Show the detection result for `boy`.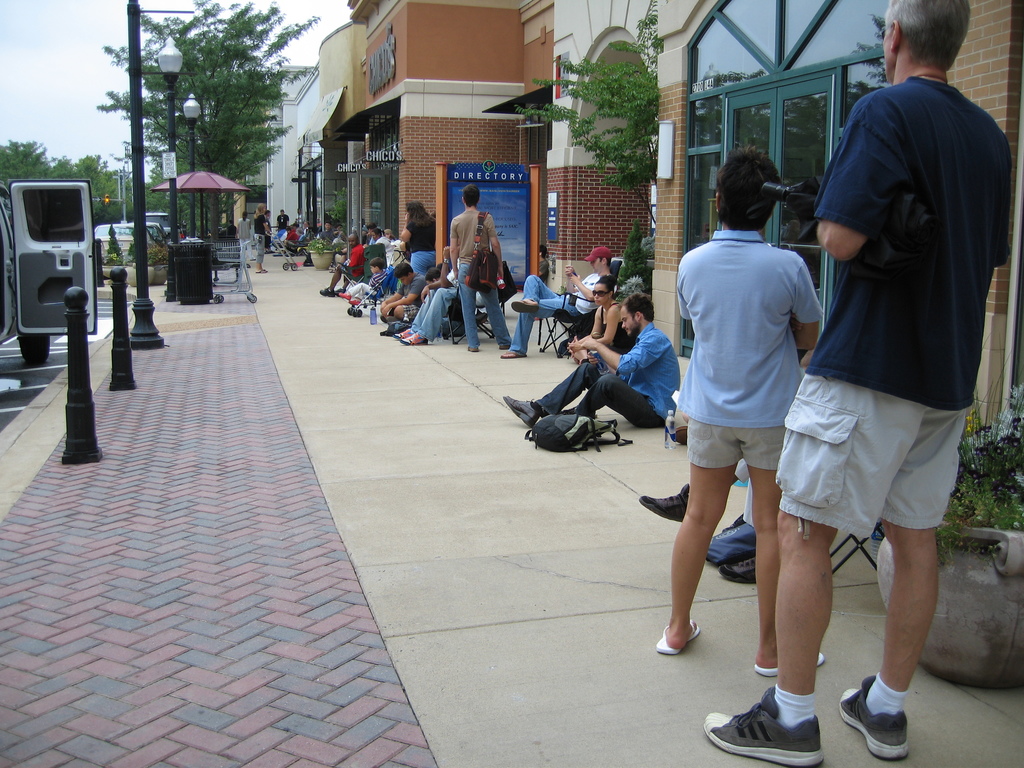
{"x1": 374, "y1": 260, "x2": 434, "y2": 332}.
